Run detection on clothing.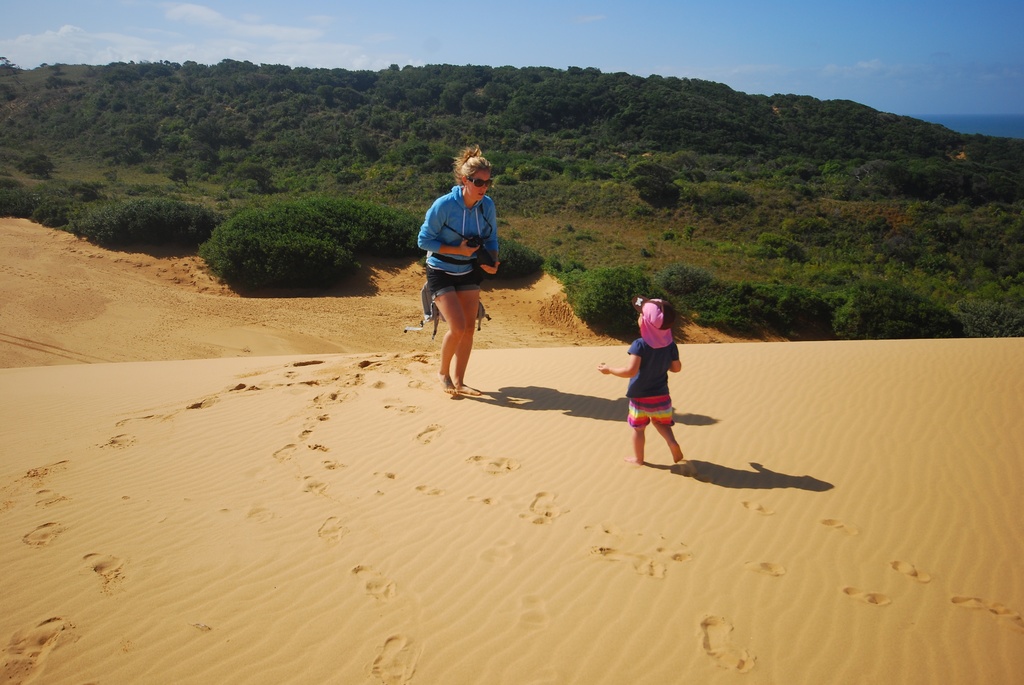
Result: pyautogui.locateOnScreen(424, 162, 507, 320).
